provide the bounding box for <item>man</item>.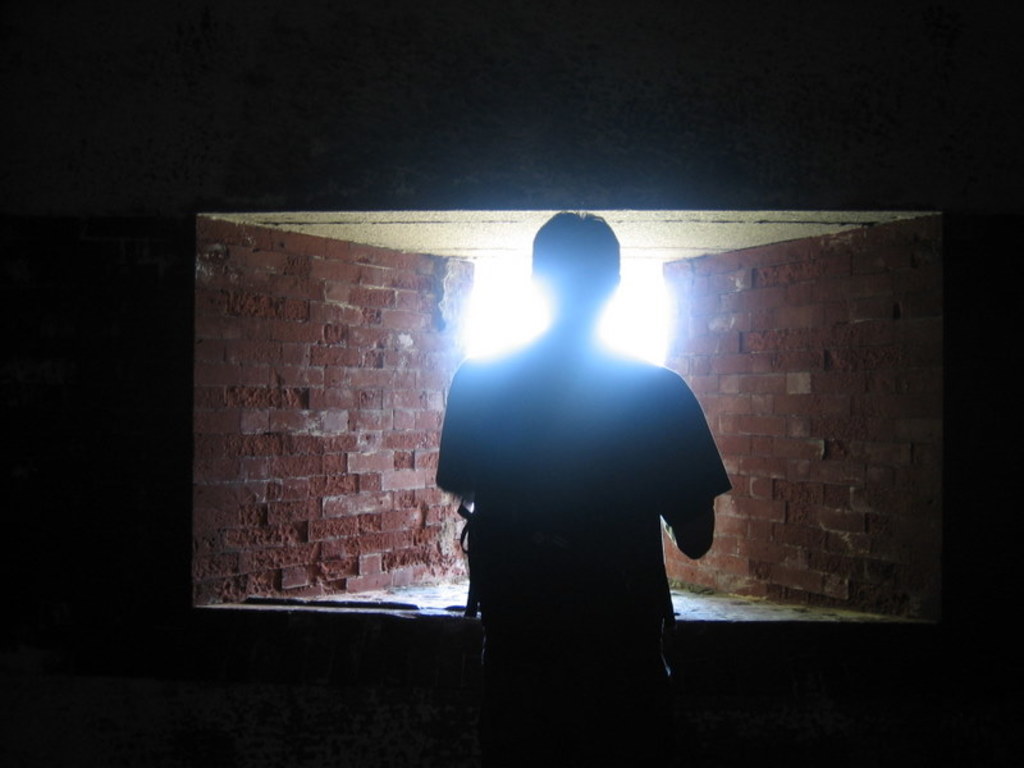
<region>420, 221, 726, 685</region>.
